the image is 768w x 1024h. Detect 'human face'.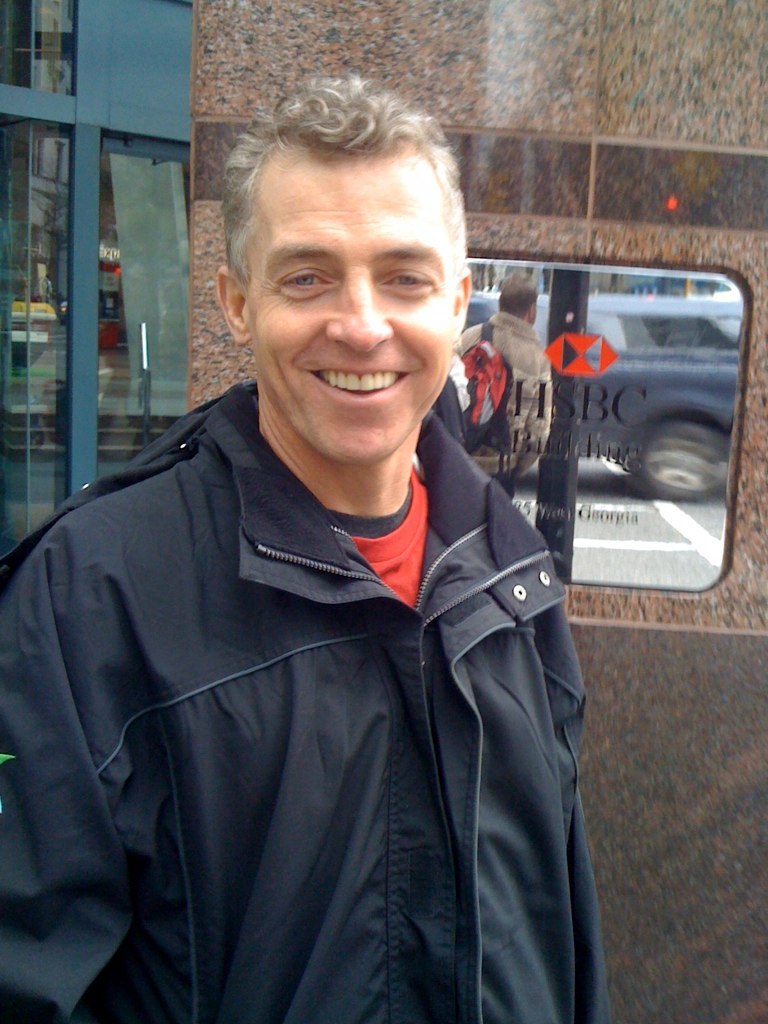
Detection: <region>248, 147, 461, 469</region>.
